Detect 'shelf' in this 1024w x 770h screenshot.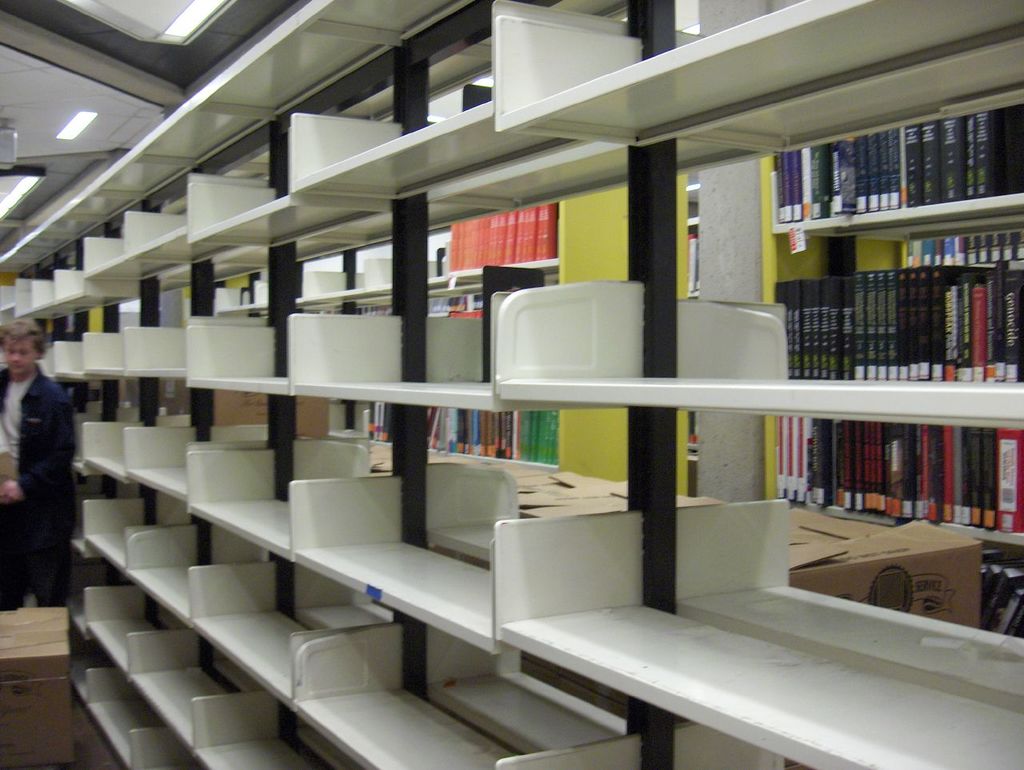
Detection: box=[755, 96, 1023, 637].
